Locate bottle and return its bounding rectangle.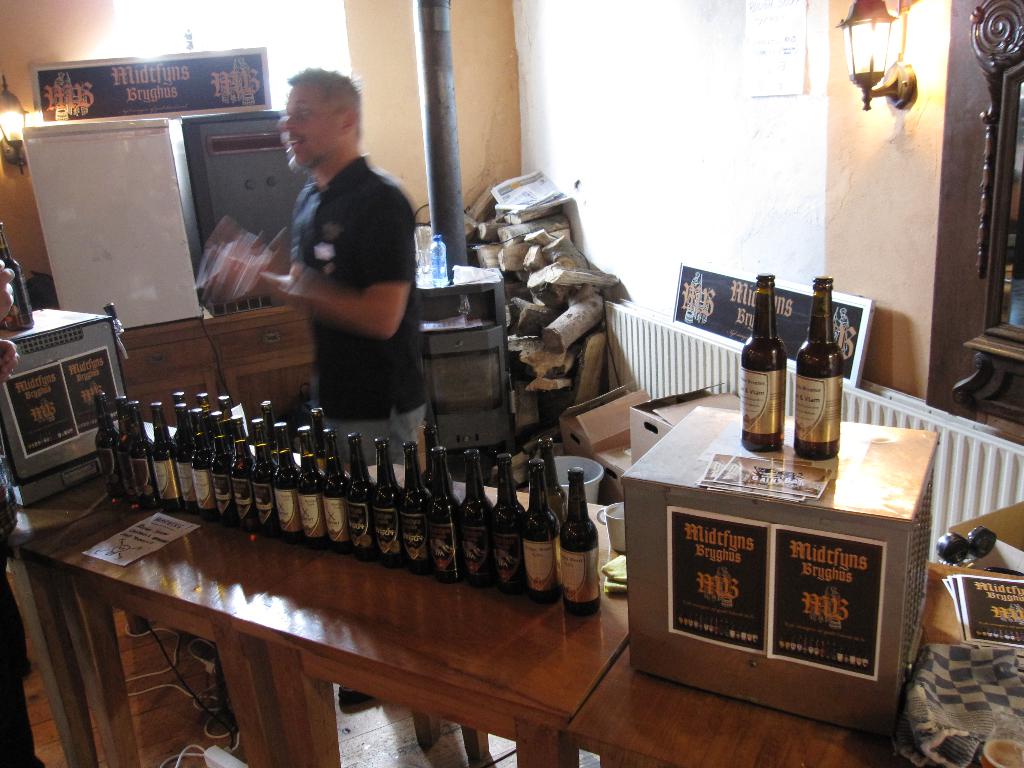
left=118, top=392, right=136, bottom=497.
